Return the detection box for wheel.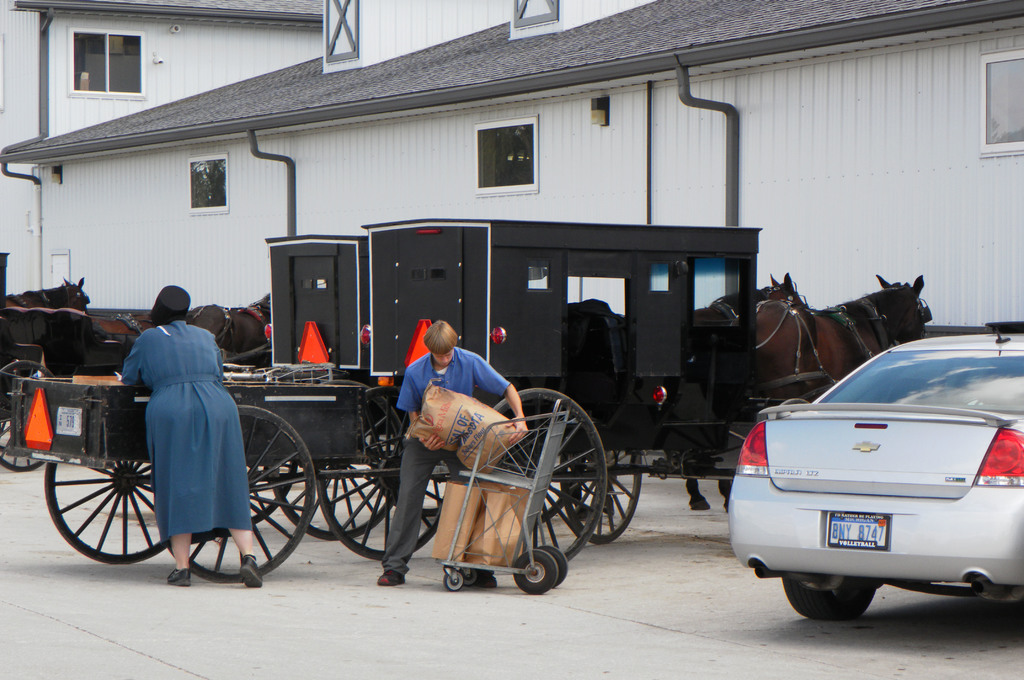
(495, 387, 607, 561).
